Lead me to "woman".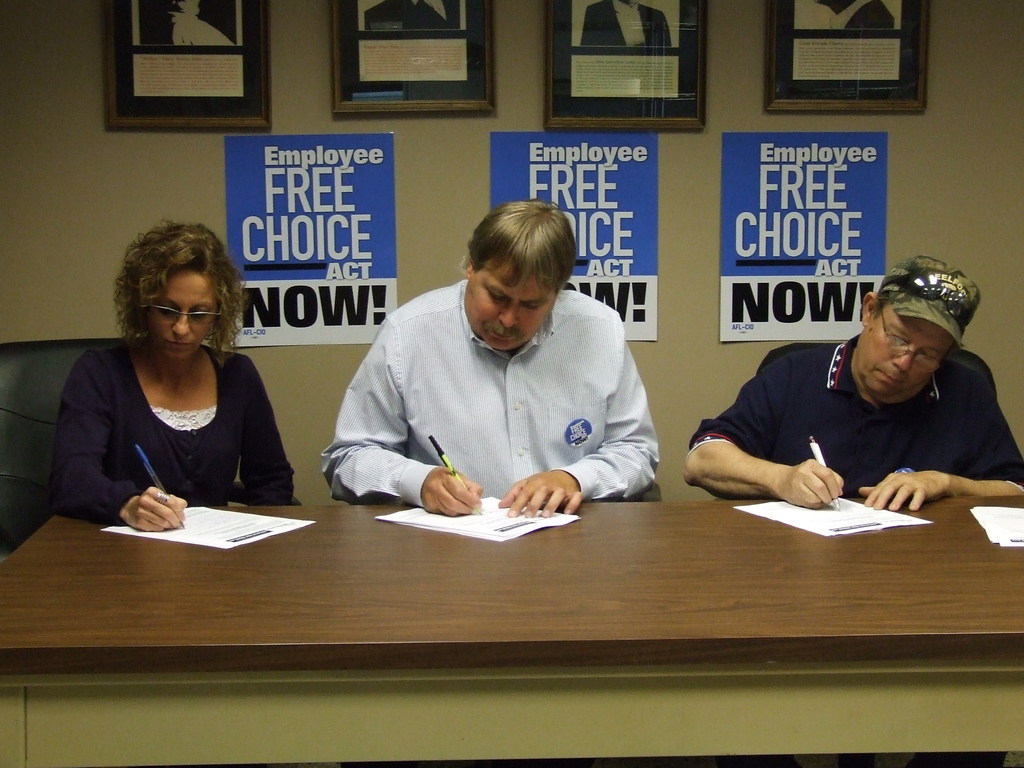
Lead to Rect(52, 227, 307, 540).
